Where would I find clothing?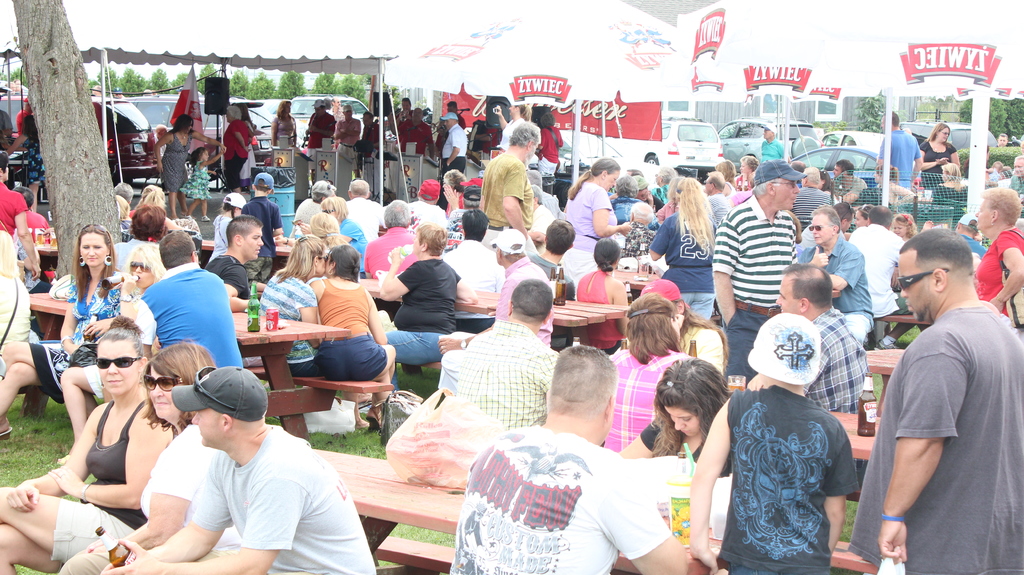
At left=409, top=200, right=446, bottom=232.
